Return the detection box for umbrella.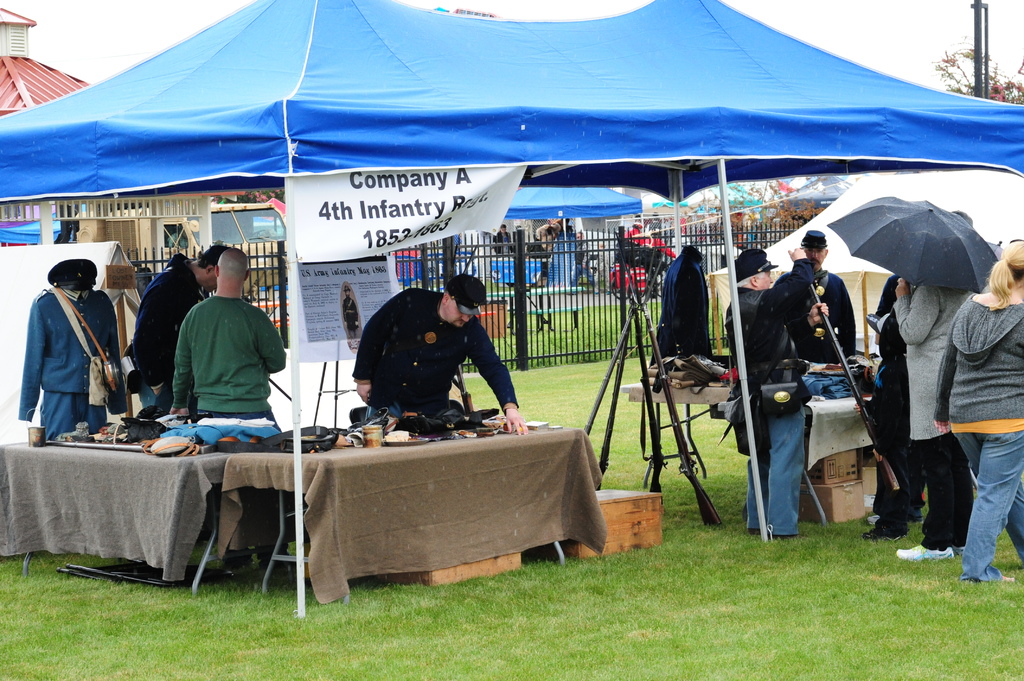
(785, 172, 854, 216).
